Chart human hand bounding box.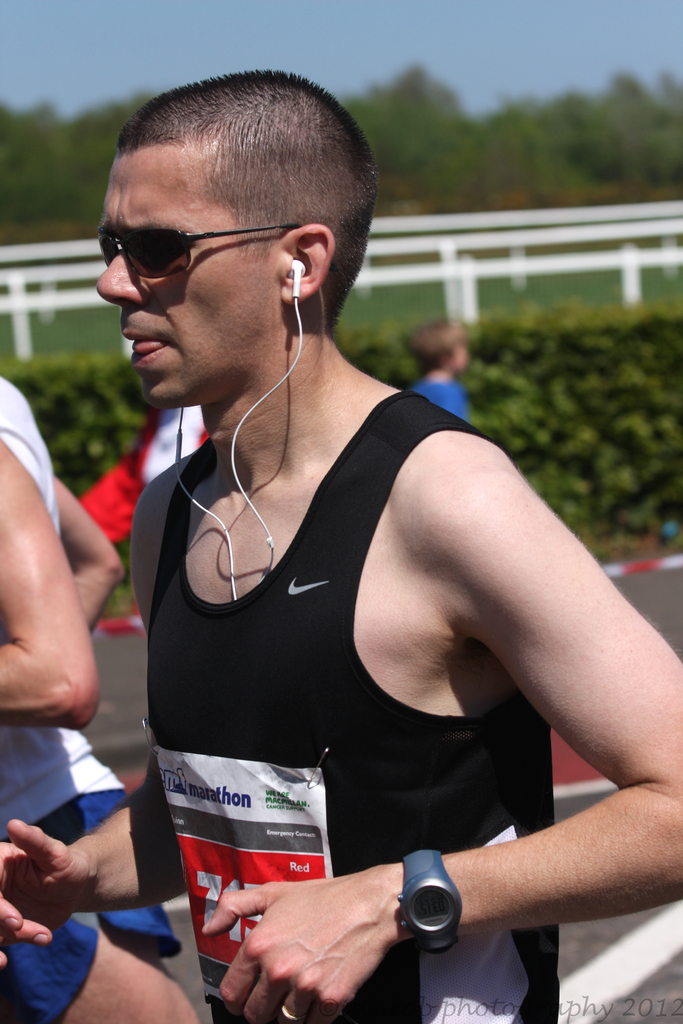
Charted: 208 865 438 1004.
